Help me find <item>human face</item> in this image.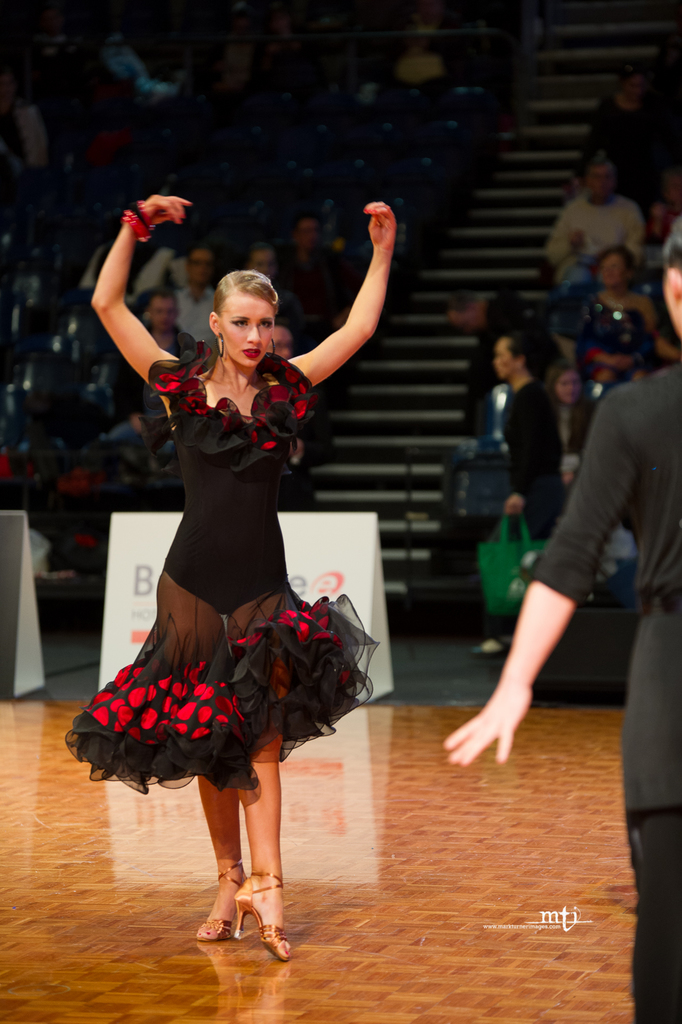
Found it: x1=647, y1=206, x2=667, y2=234.
